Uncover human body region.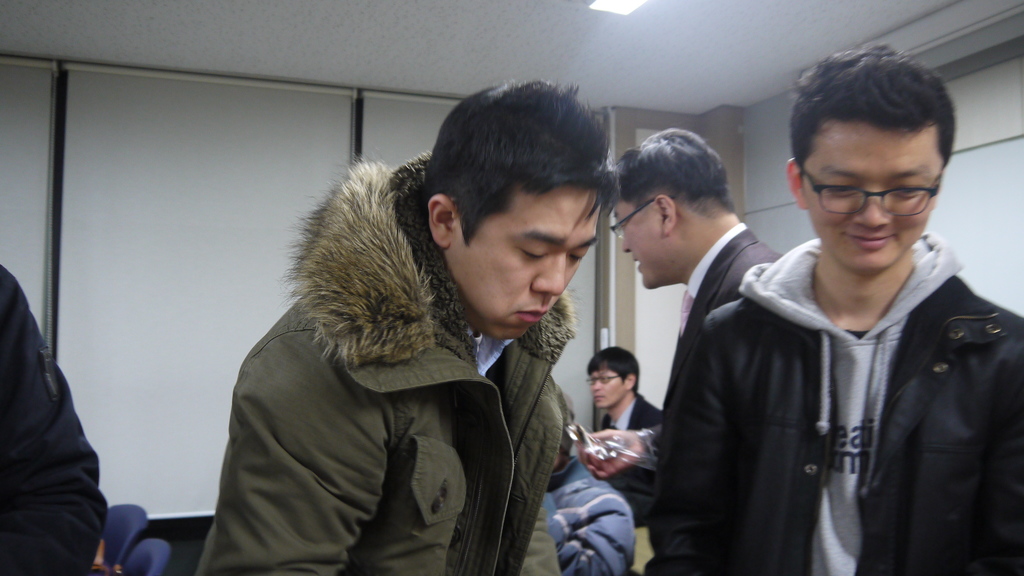
Uncovered: 606,127,758,359.
